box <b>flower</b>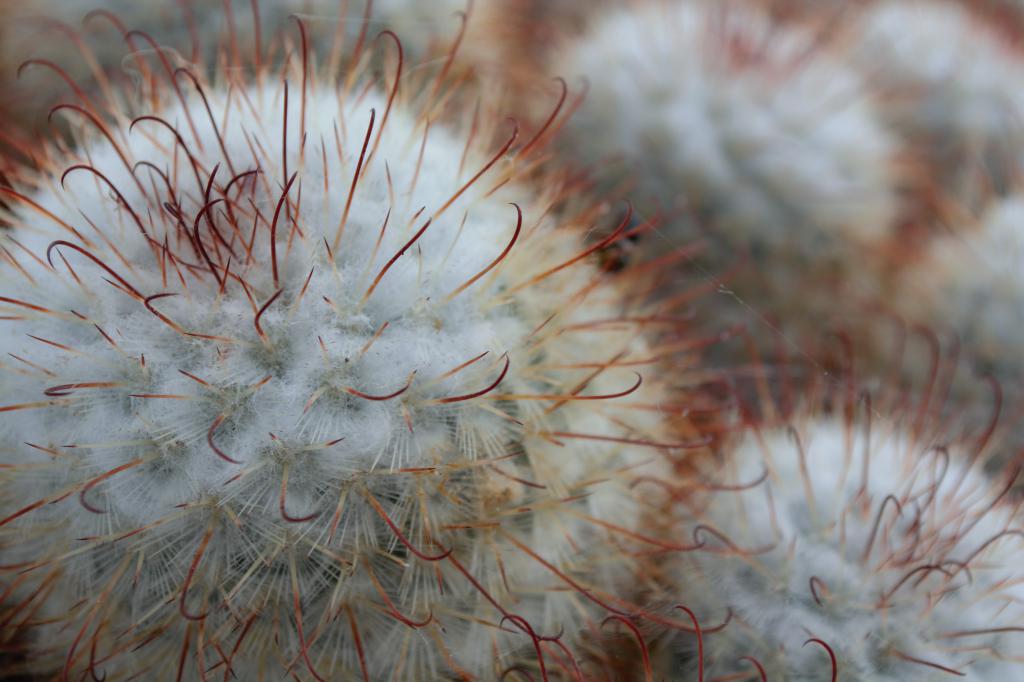
[0, 0, 781, 674]
